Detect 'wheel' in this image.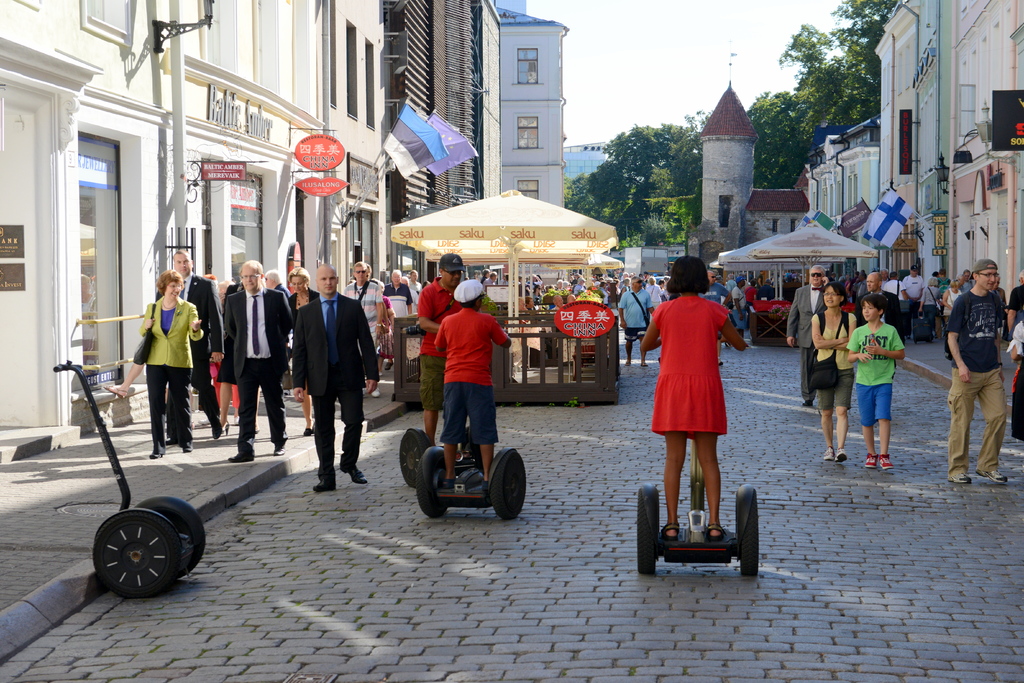
Detection: box=[733, 480, 761, 582].
